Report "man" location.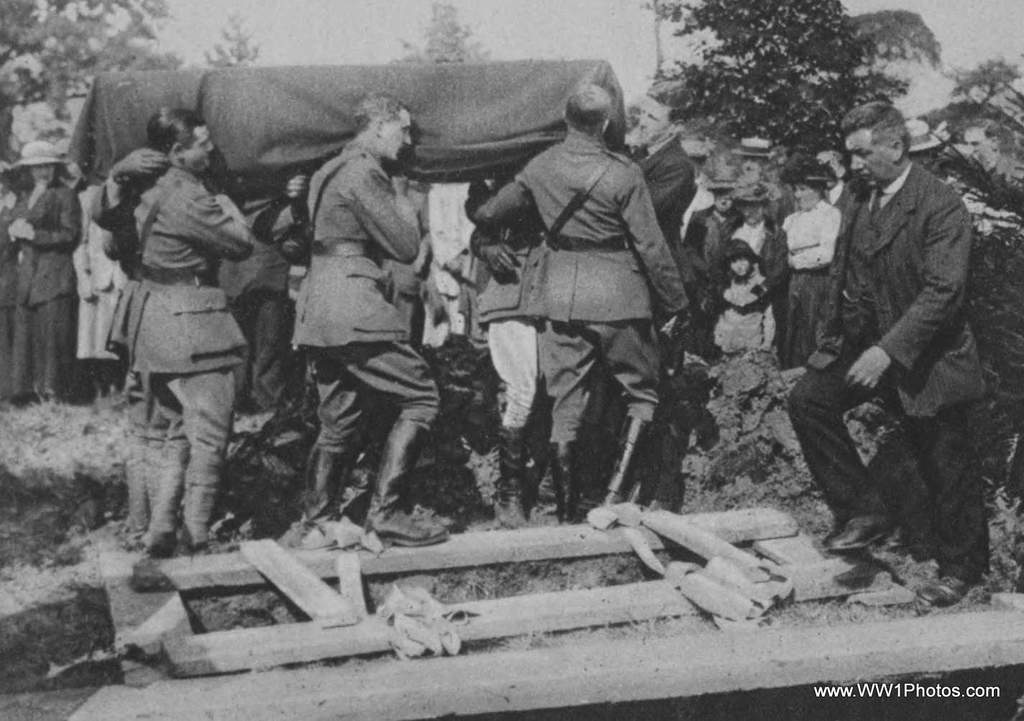
Report: {"x1": 792, "y1": 102, "x2": 995, "y2": 619}.
